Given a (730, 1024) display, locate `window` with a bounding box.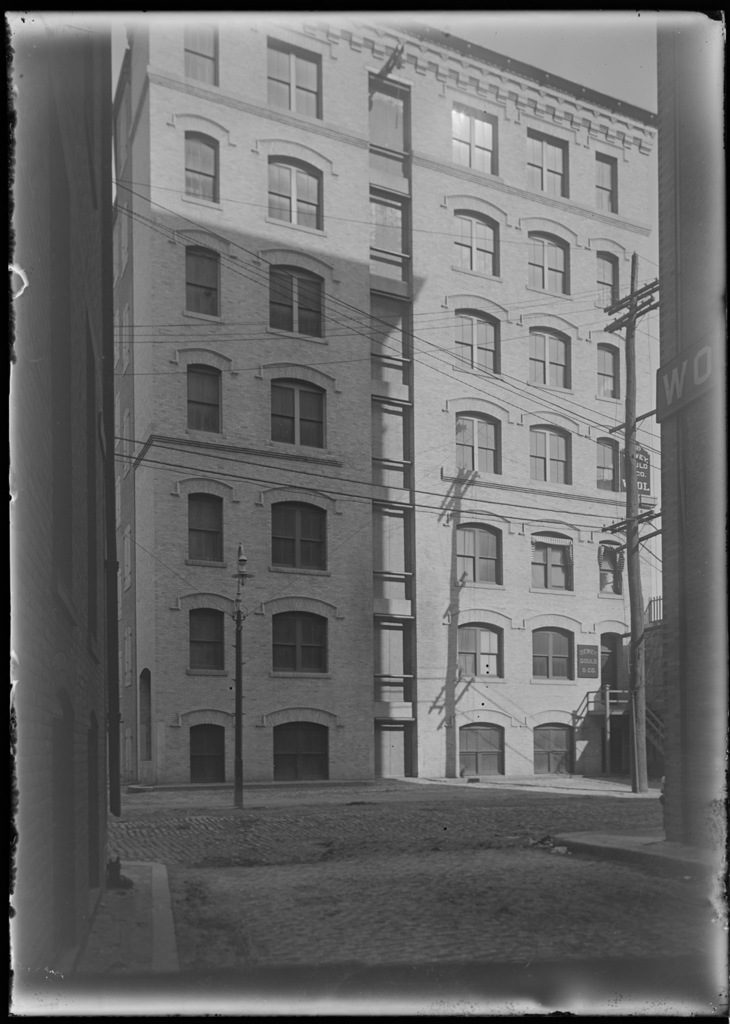
Located: locate(458, 722, 501, 778).
